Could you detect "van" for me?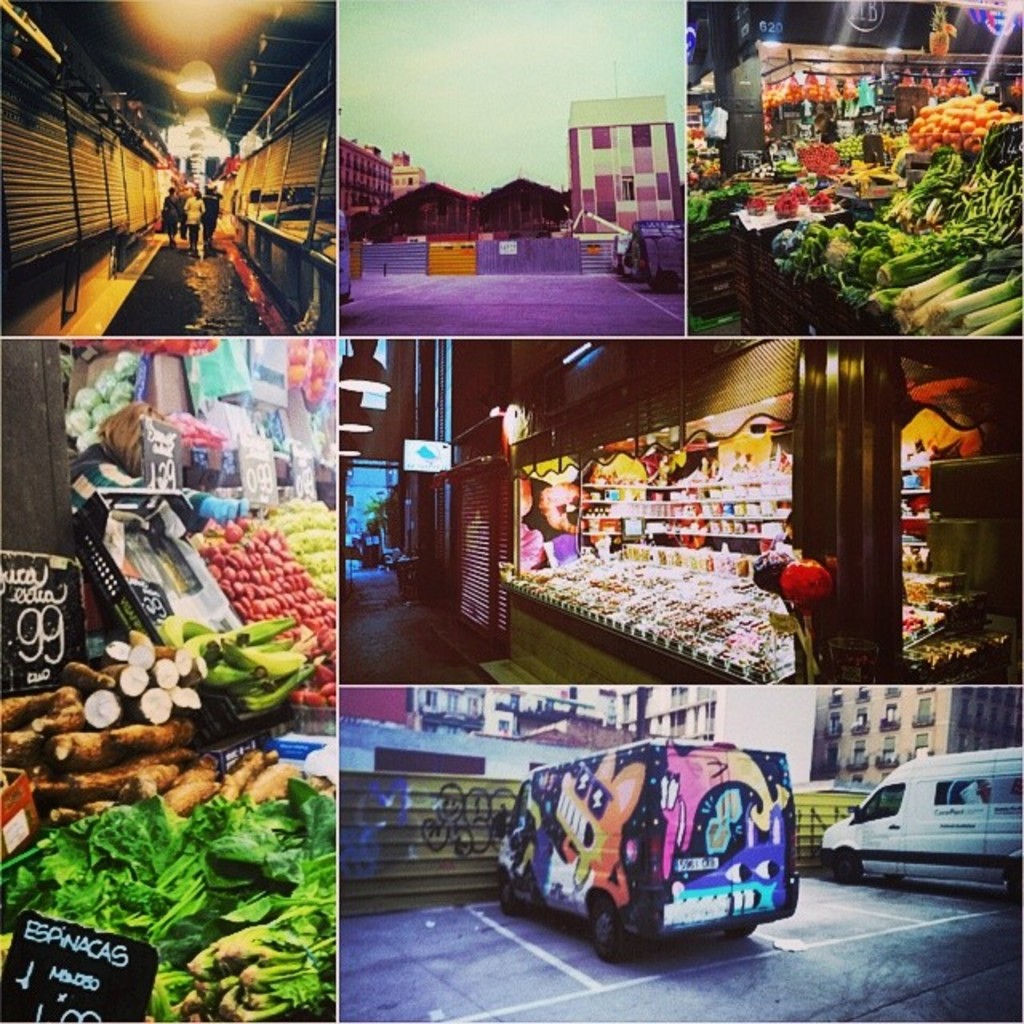
Detection result: 818,747,1022,917.
